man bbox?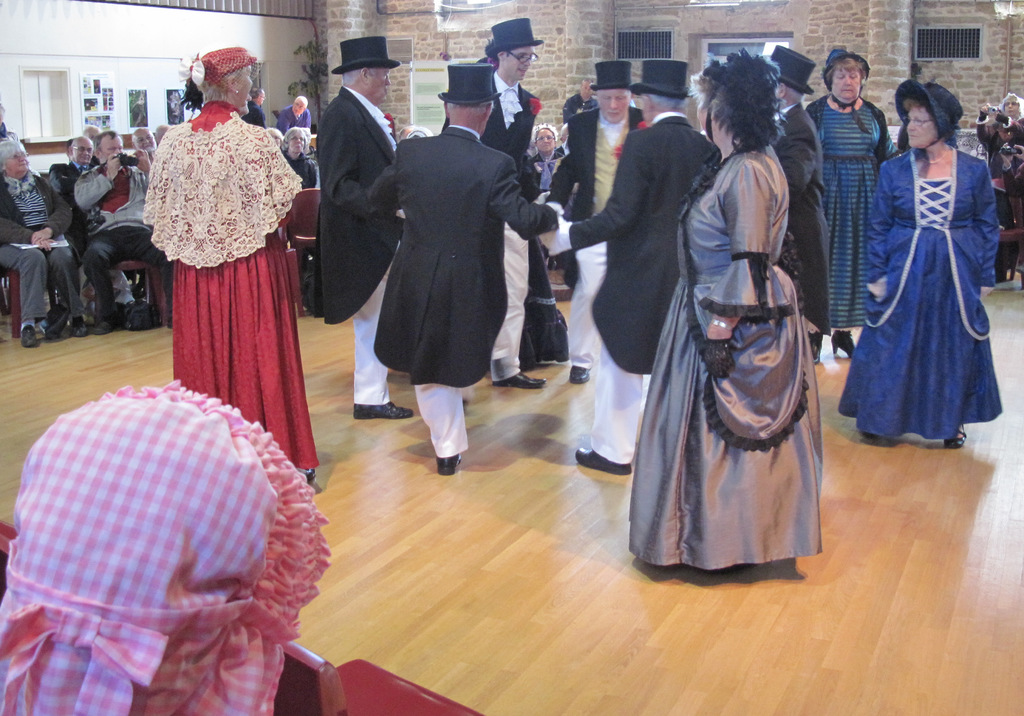
BBox(47, 136, 97, 263)
